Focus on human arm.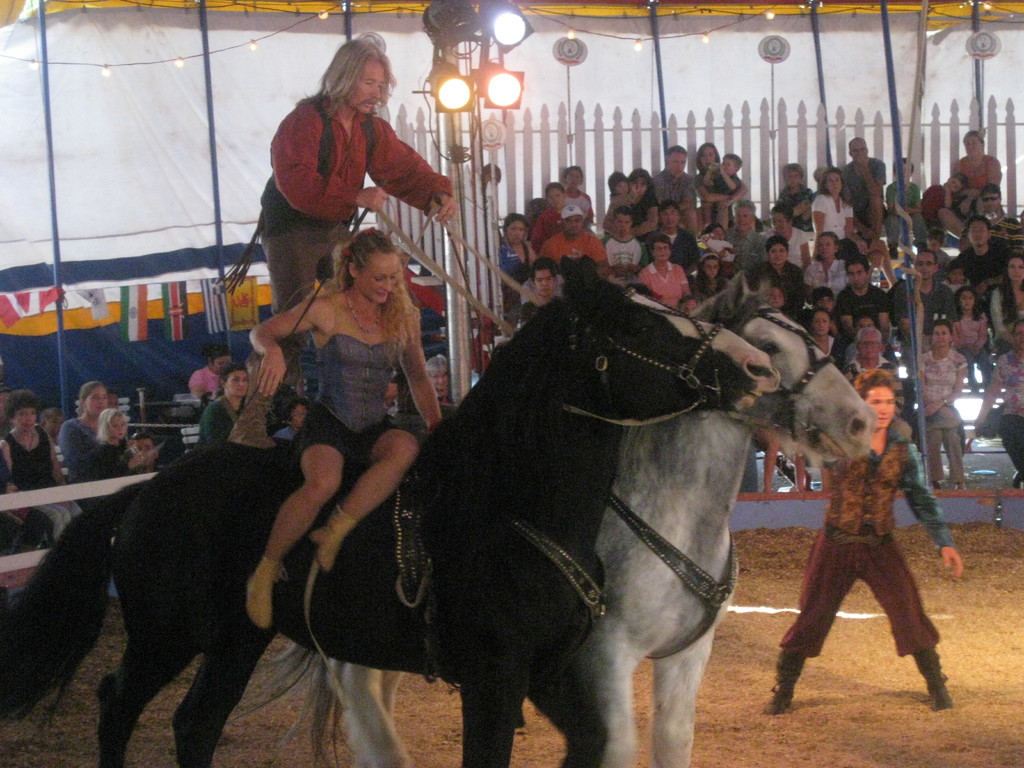
Focused at 176 360 209 409.
